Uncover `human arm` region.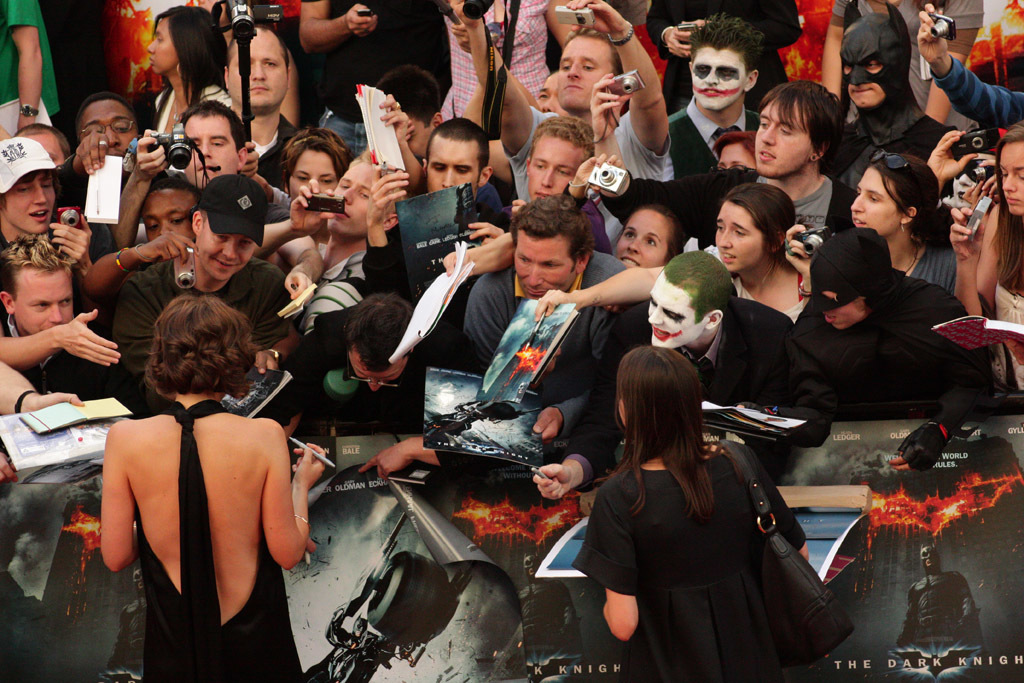
Uncovered: {"left": 883, "top": 296, "right": 991, "bottom": 473}.
